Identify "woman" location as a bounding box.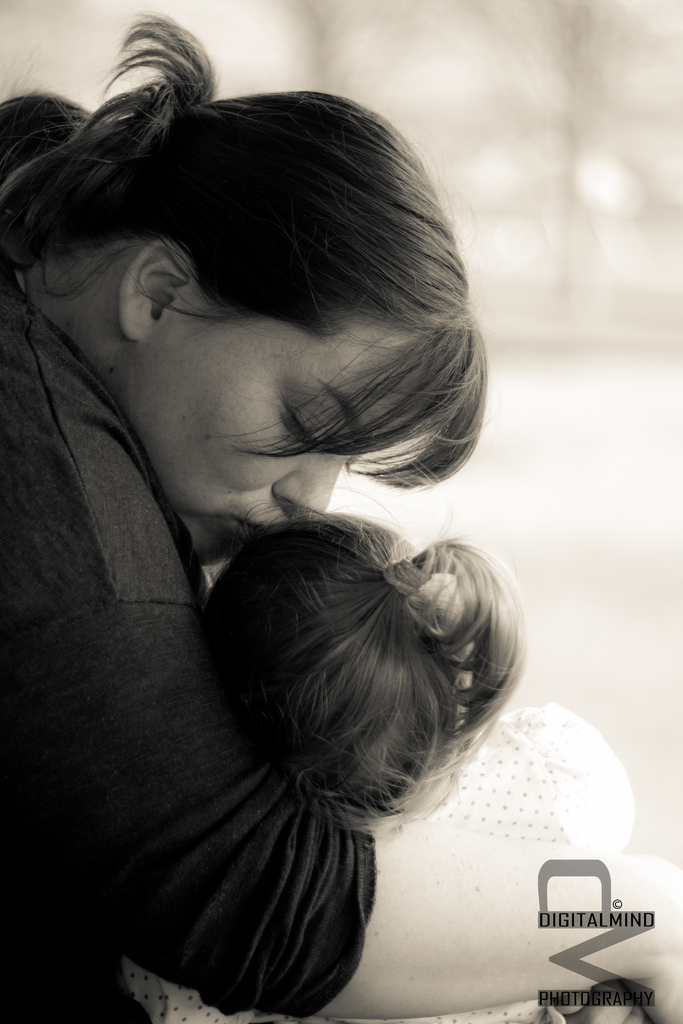
bbox=[0, 13, 682, 1023].
